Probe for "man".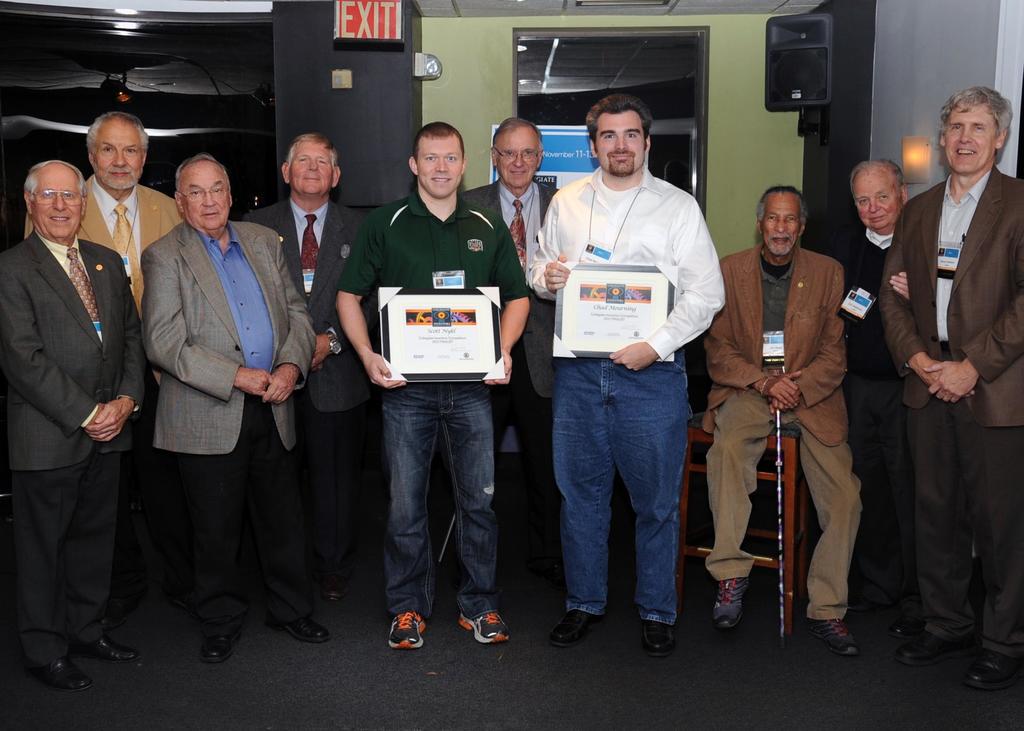
Probe result: Rect(460, 118, 563, 598).
